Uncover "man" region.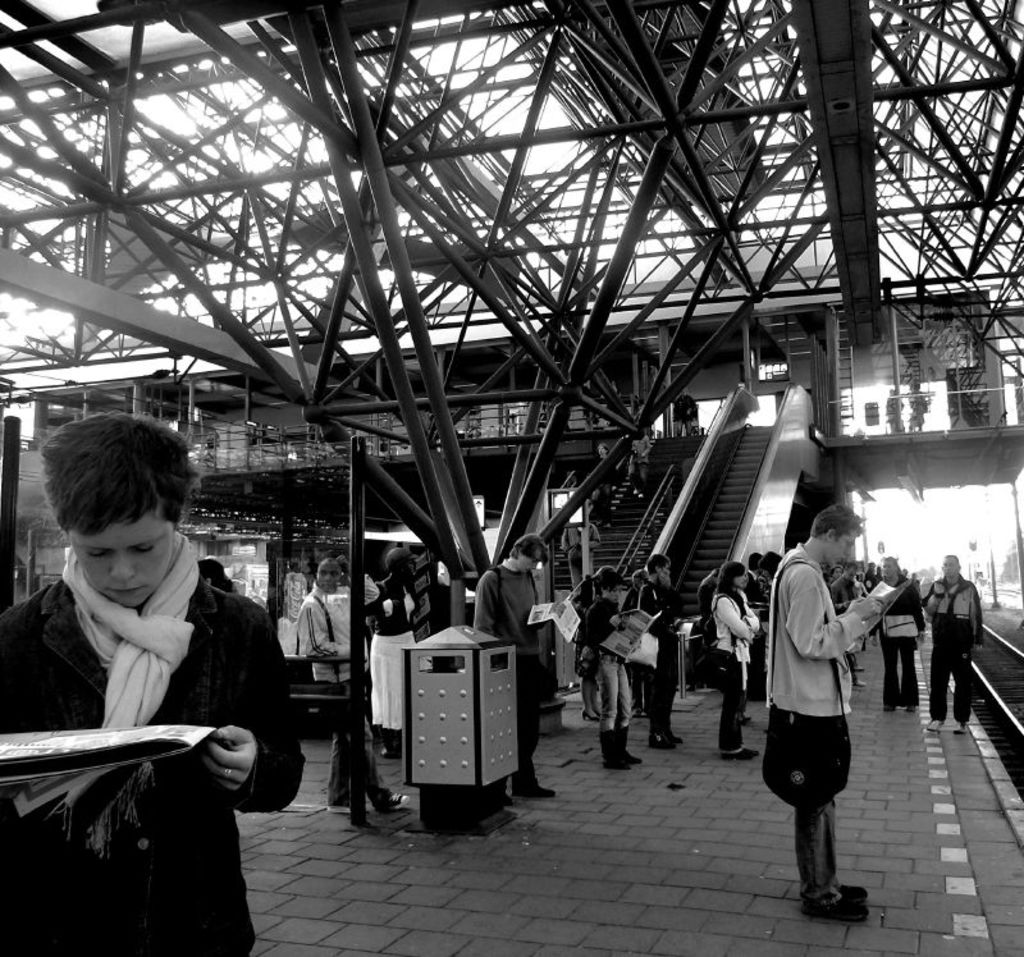
Uncovered: left=925, top=553, right=987, bottom=736.
